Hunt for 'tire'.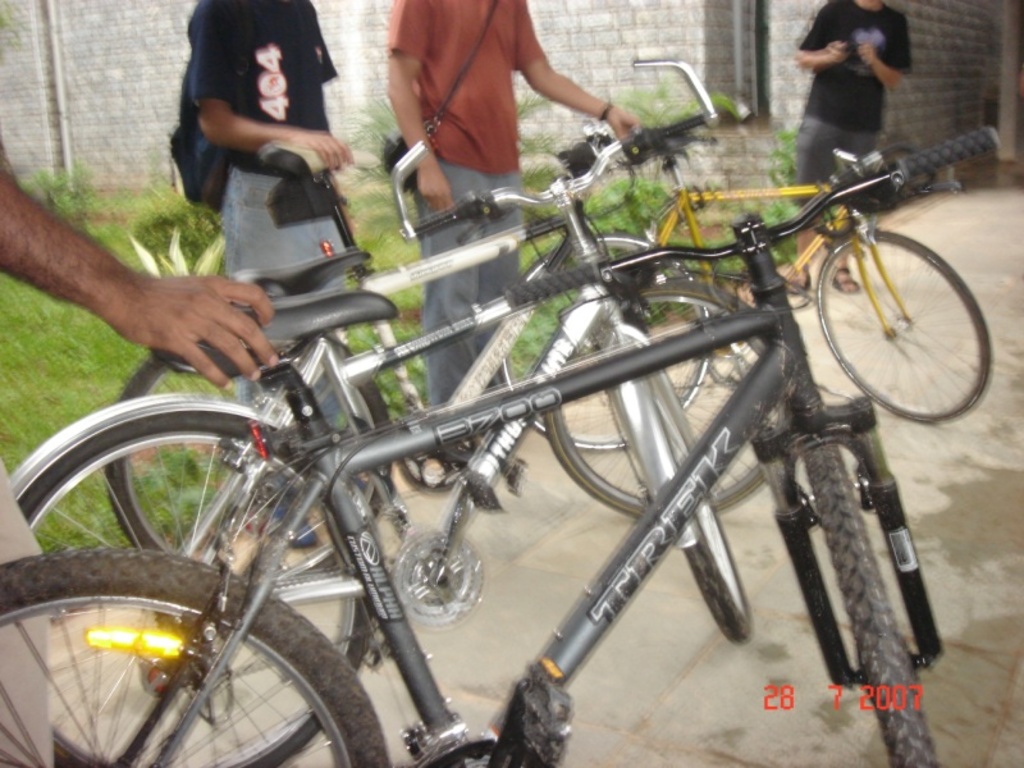
Hunted down at [0, 547, 389, 767].
